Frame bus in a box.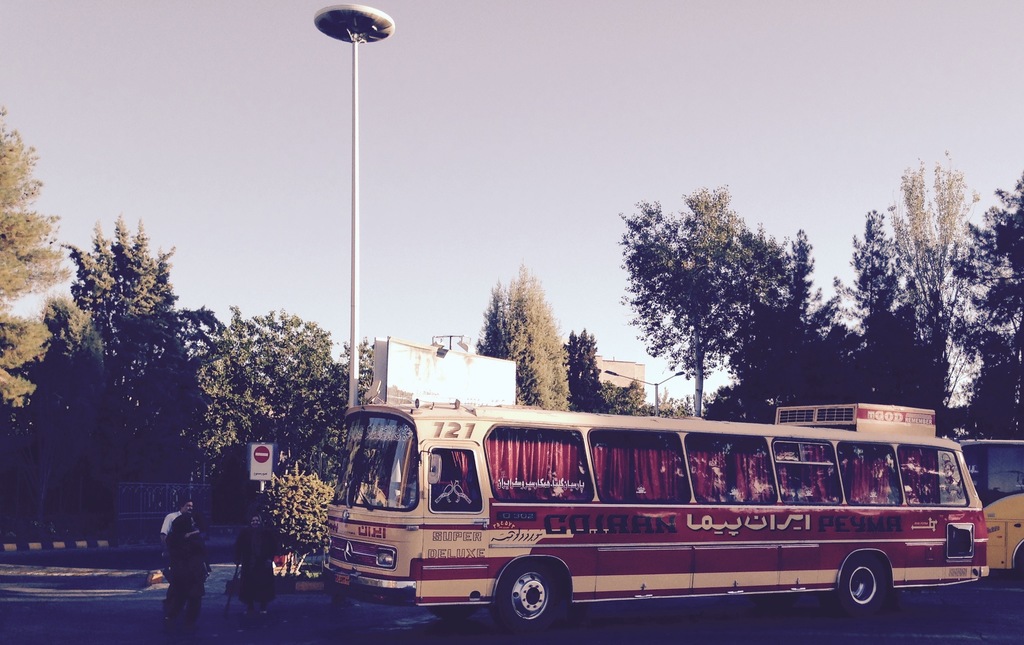
<box>320,406,986,637</box>.
